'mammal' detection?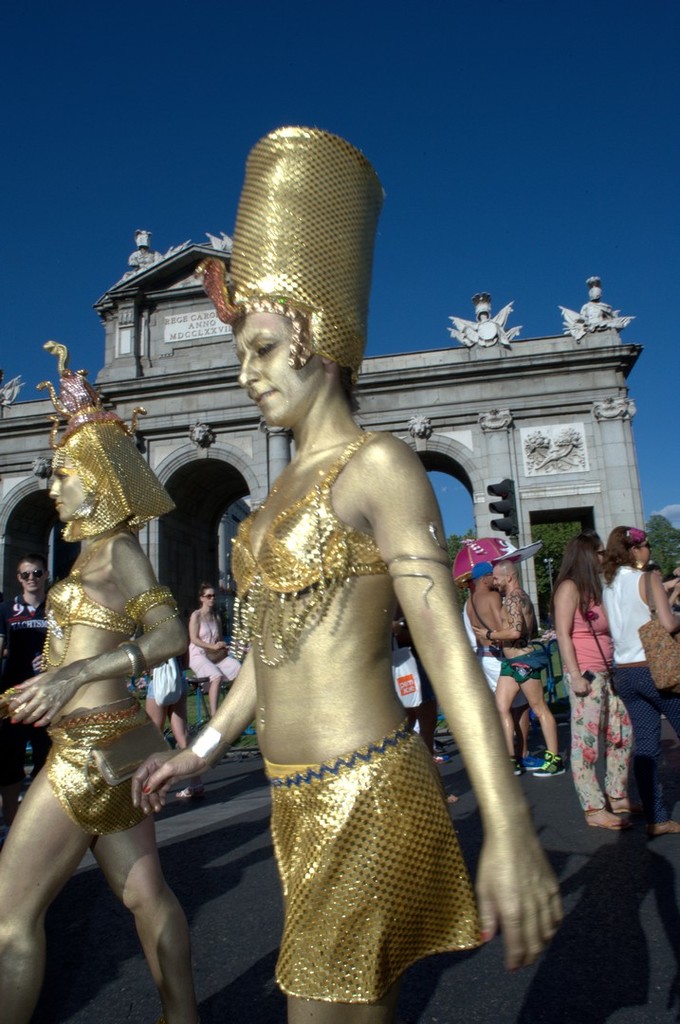
188, 417, 214, 446
